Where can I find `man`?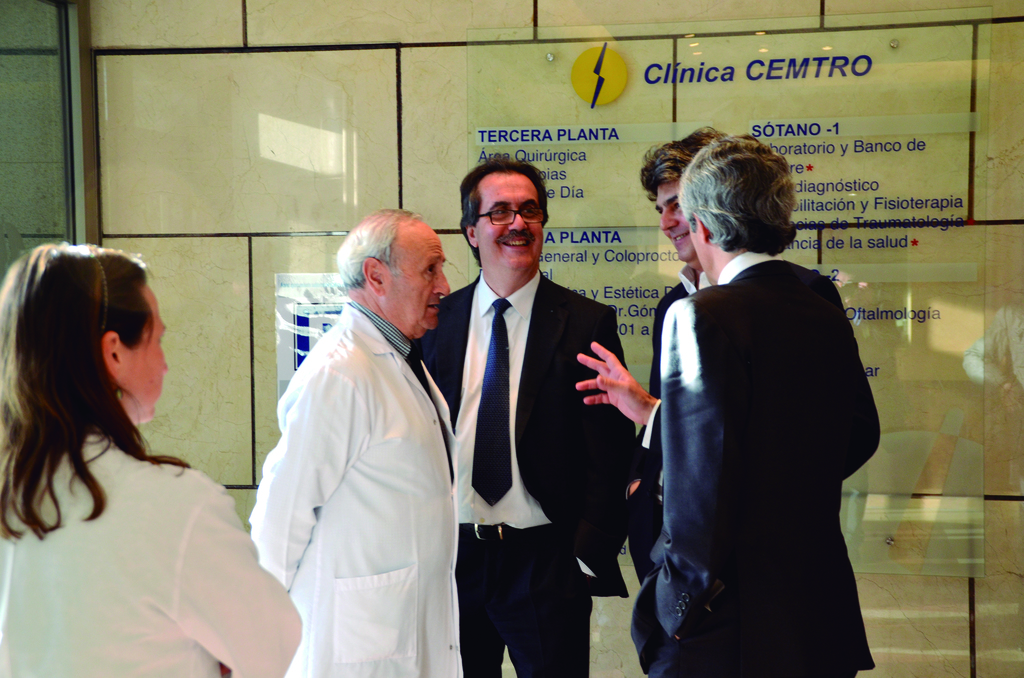
You can find it at {"x1": 241, "y1": 205, "x2": 464, "y2": 677}.
